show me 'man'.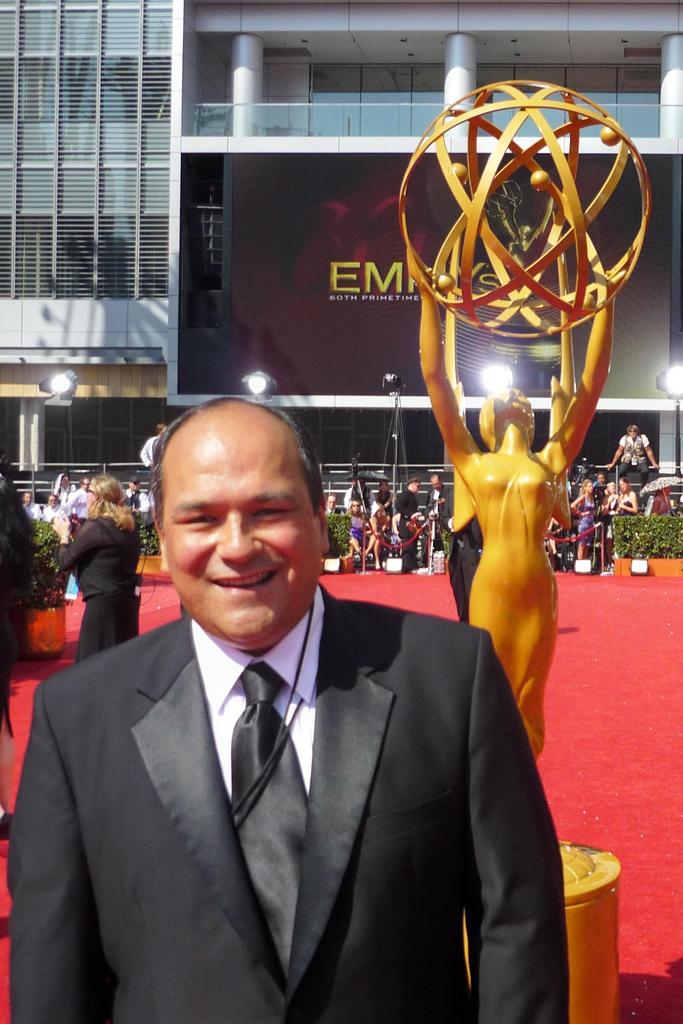
'man' is here: bbox(606, 424, 662, 492).
